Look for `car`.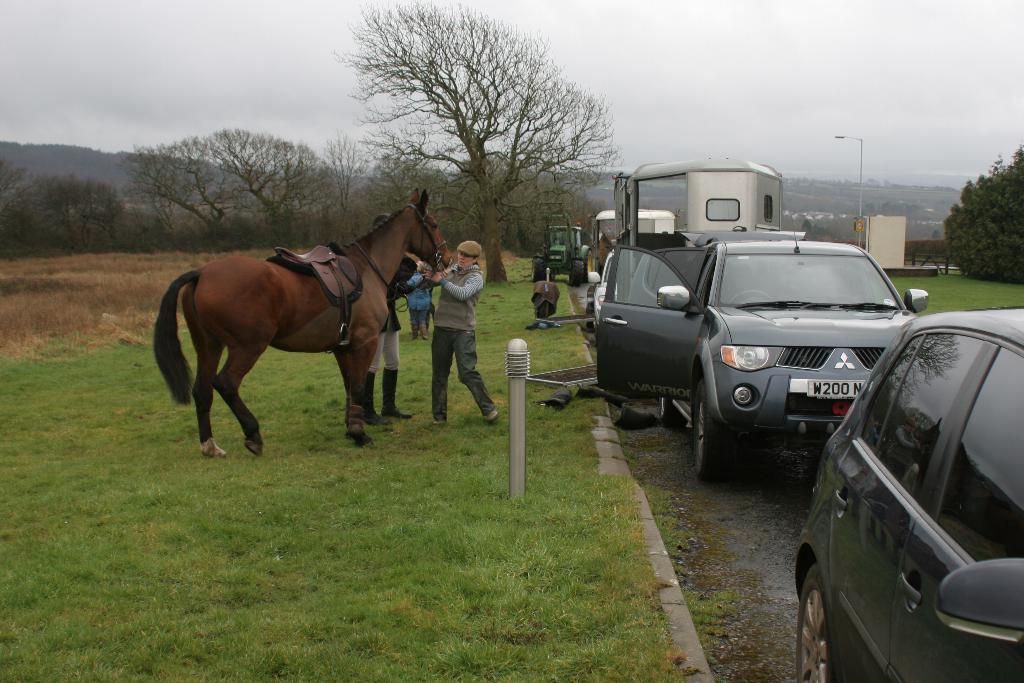
Found: detection(602, 219, 947, 475).
